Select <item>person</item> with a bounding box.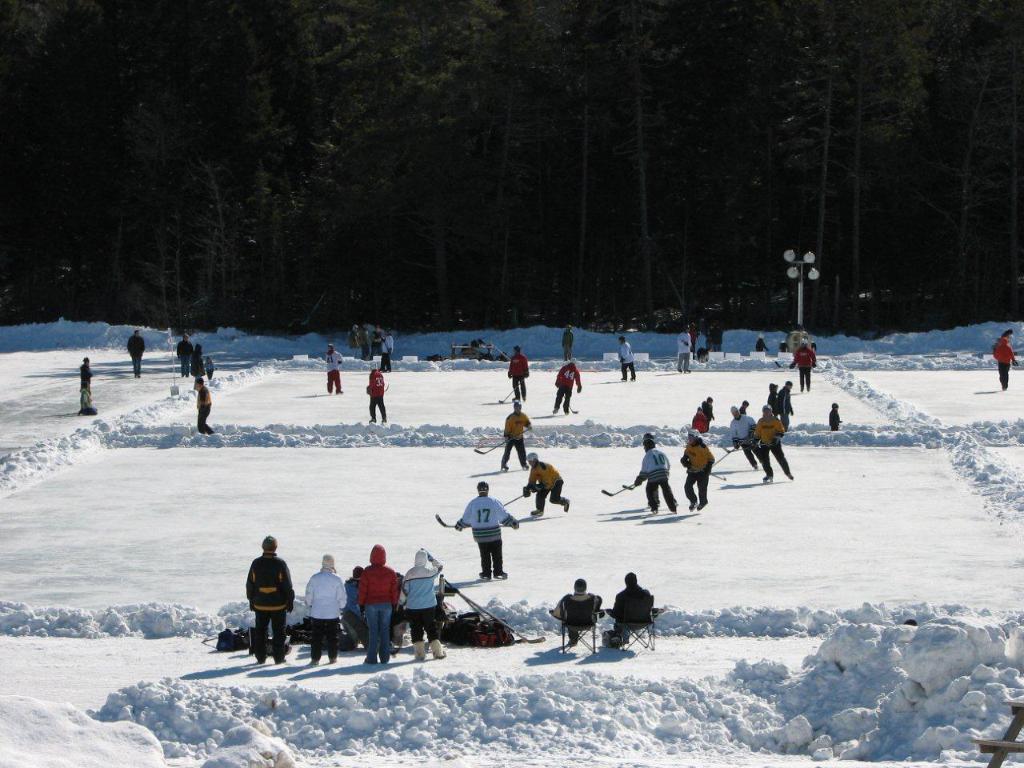
box(400, 544, 448, 656).
